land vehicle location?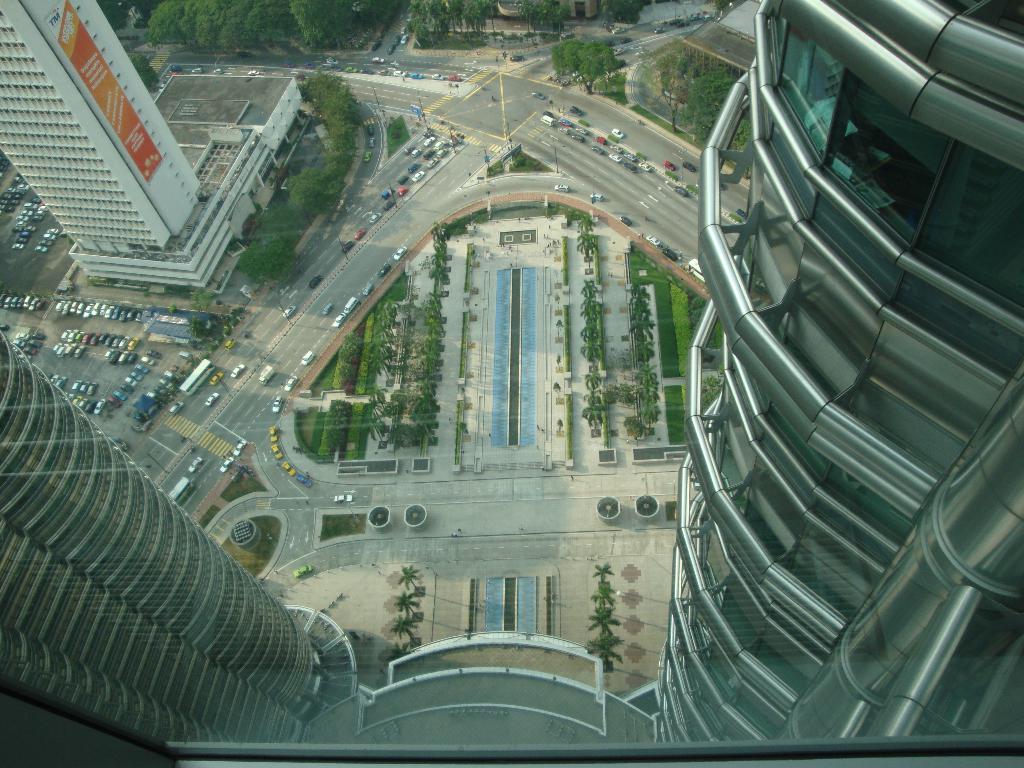
box(436, 147, 445, 155)
